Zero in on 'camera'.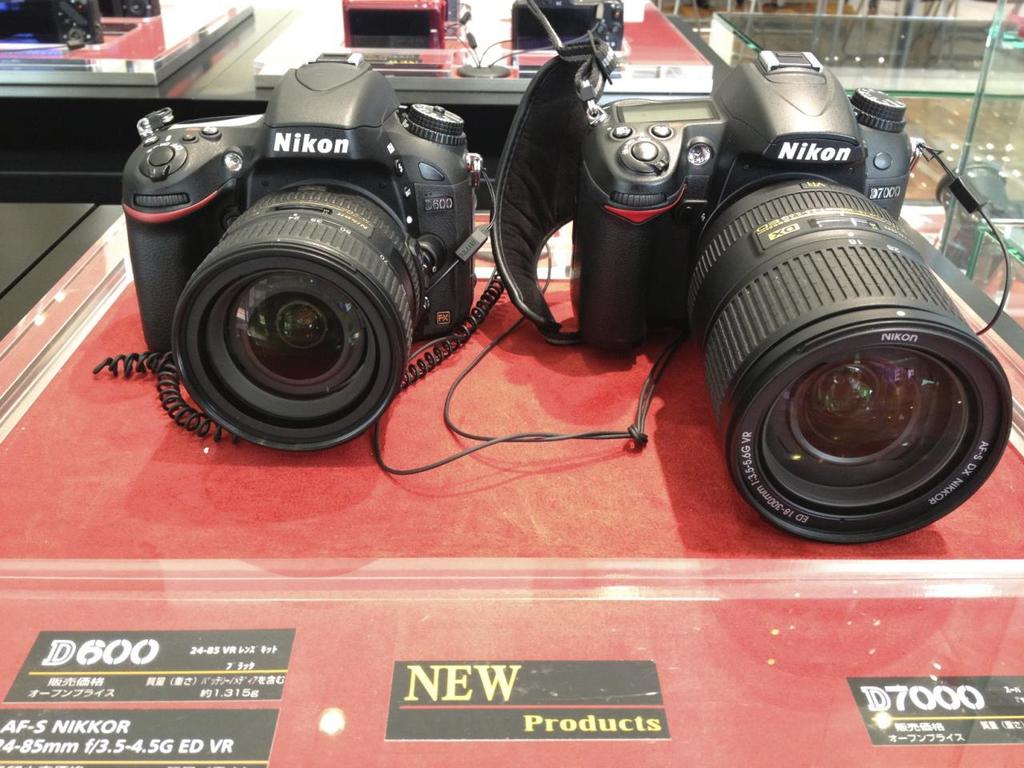
Zeroed in: region(118, 42, 495, 466).
